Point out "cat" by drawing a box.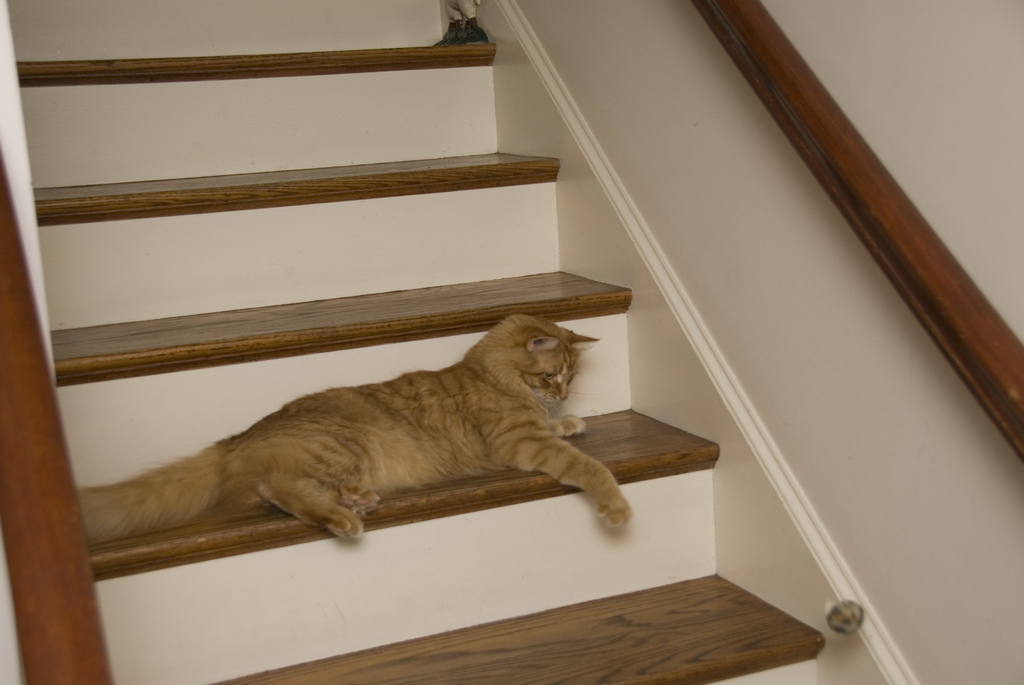
(76, 313, 635, 541).
